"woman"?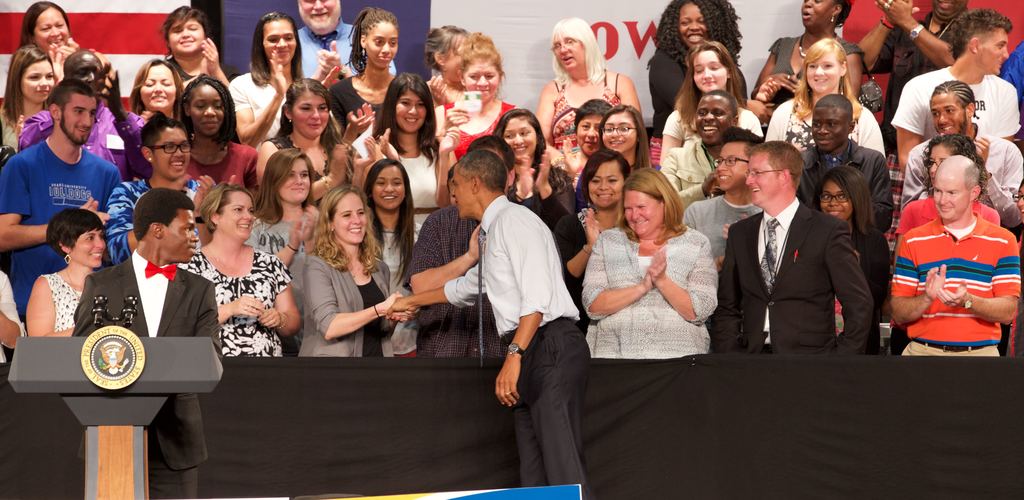
l=892, t=134, r=1004, b=251
